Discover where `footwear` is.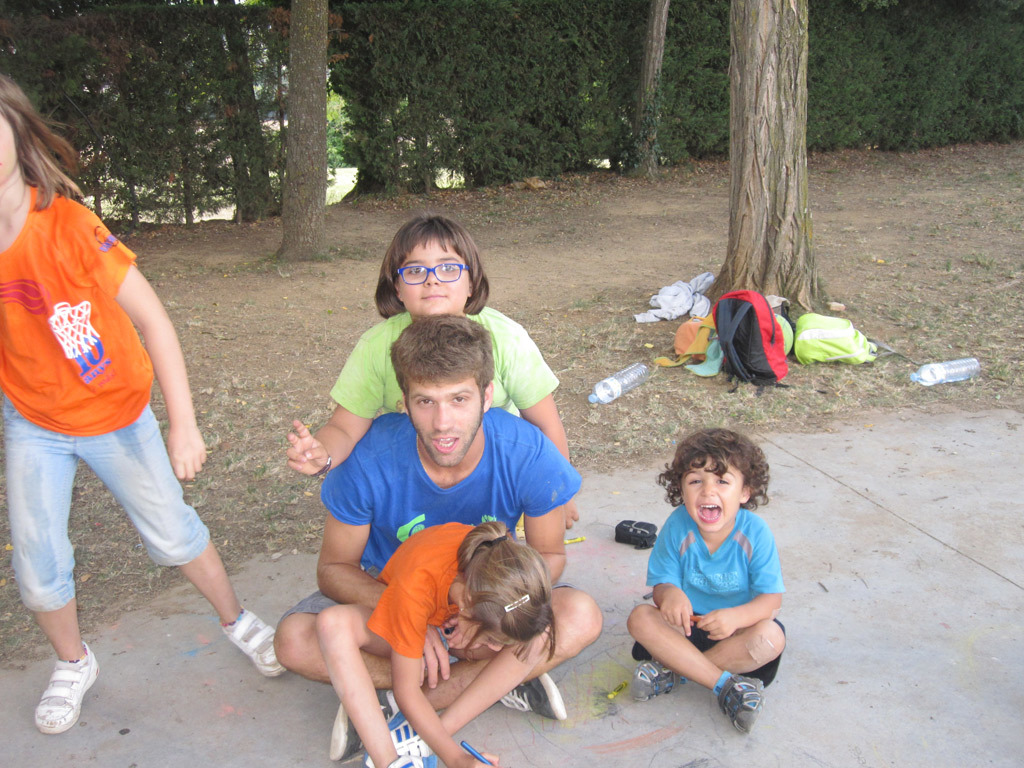
Discovered at 498:672:570:720.
